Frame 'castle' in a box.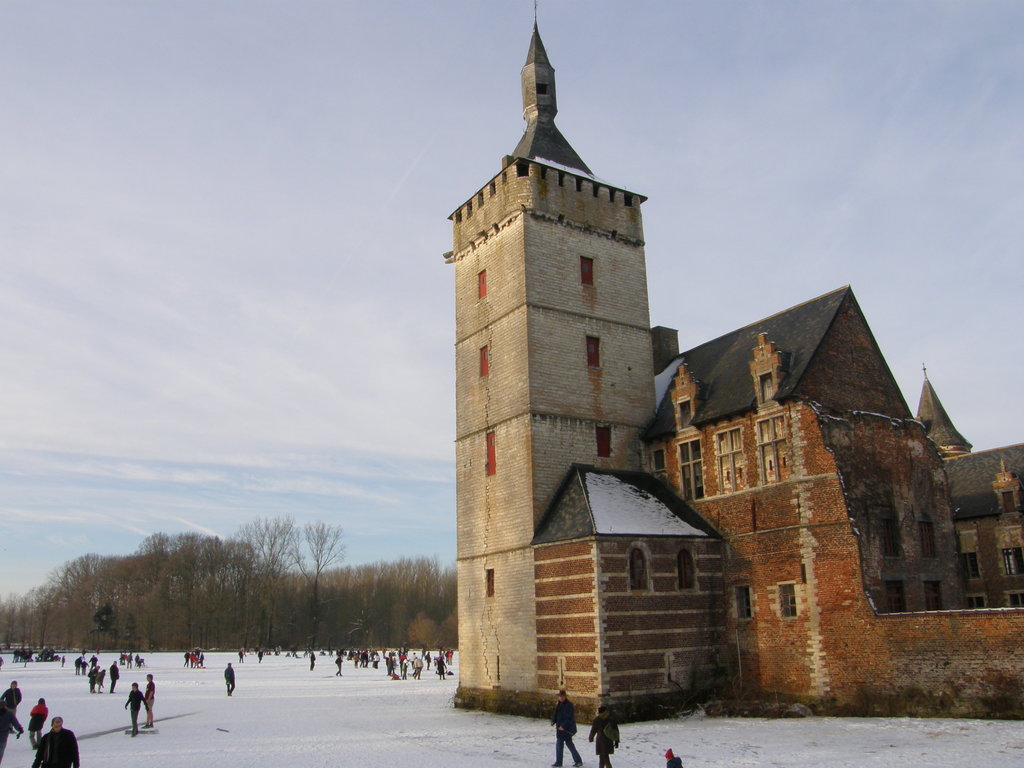
rect(447, 0, 1023, 725).
